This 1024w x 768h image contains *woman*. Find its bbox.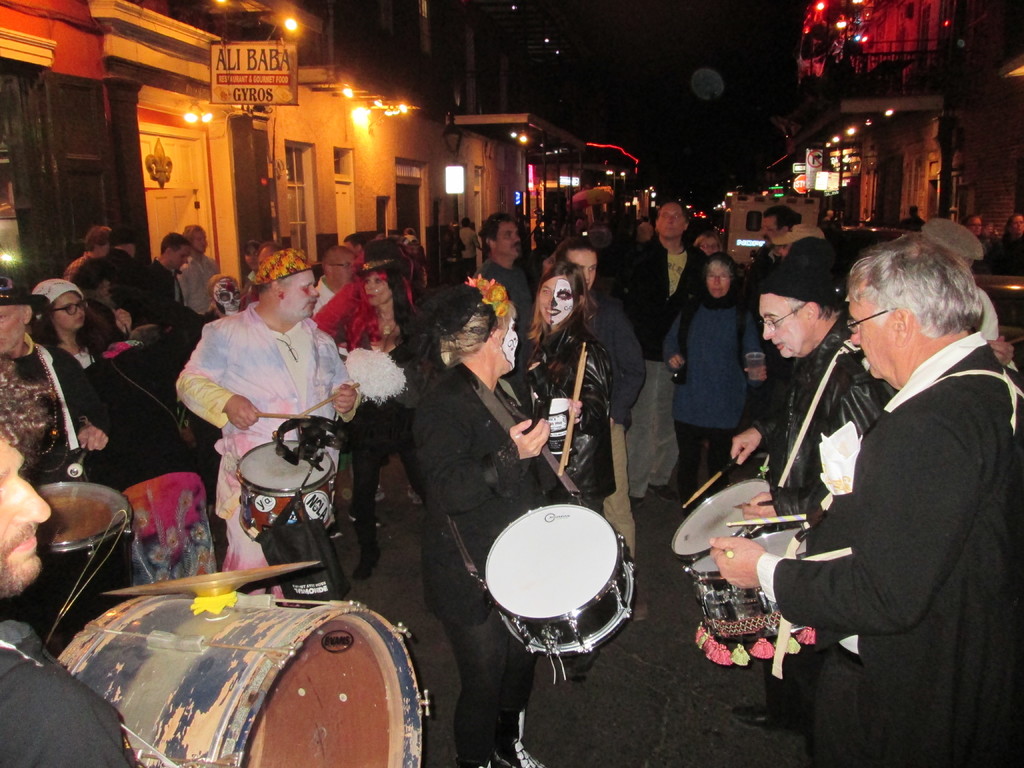
x1=671, y1=268, x2=774, y2=498.
